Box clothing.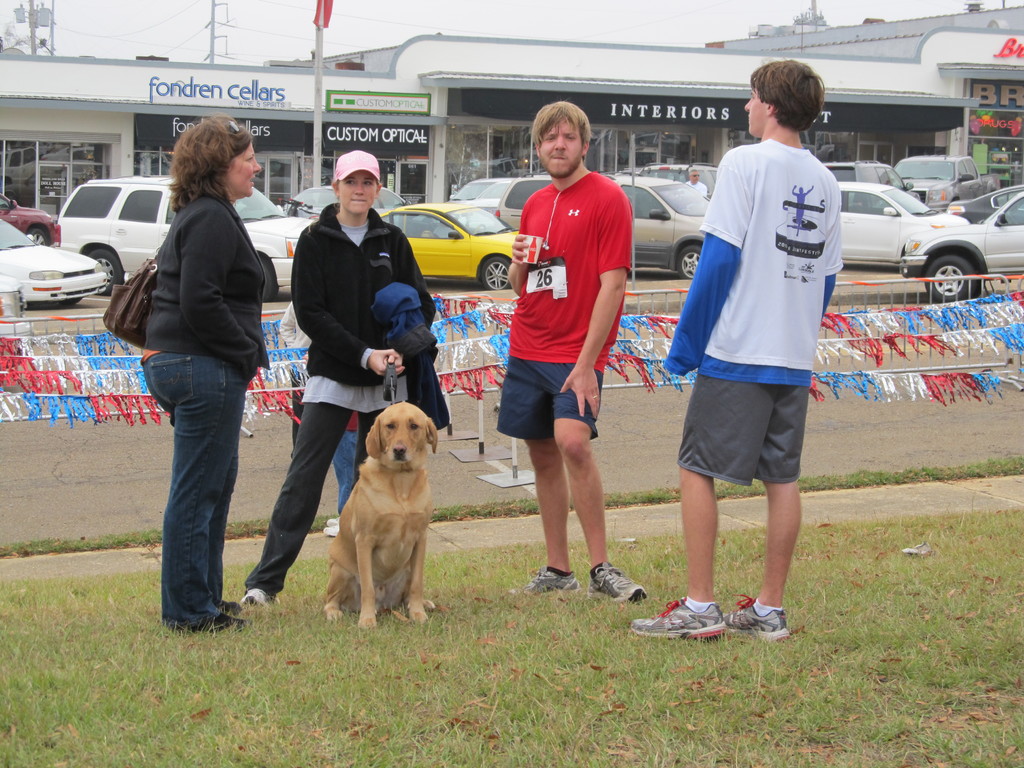
508/168/634/369.
